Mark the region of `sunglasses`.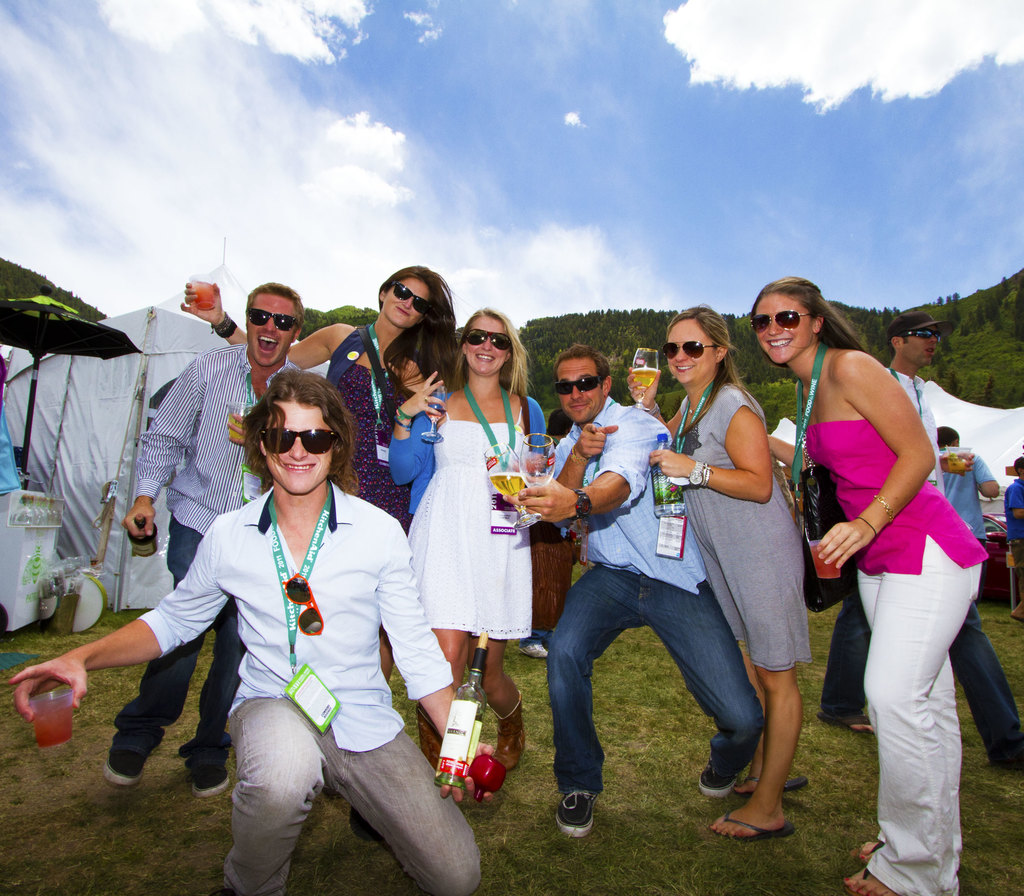
Region: locate(749, 308, 815, 333).
